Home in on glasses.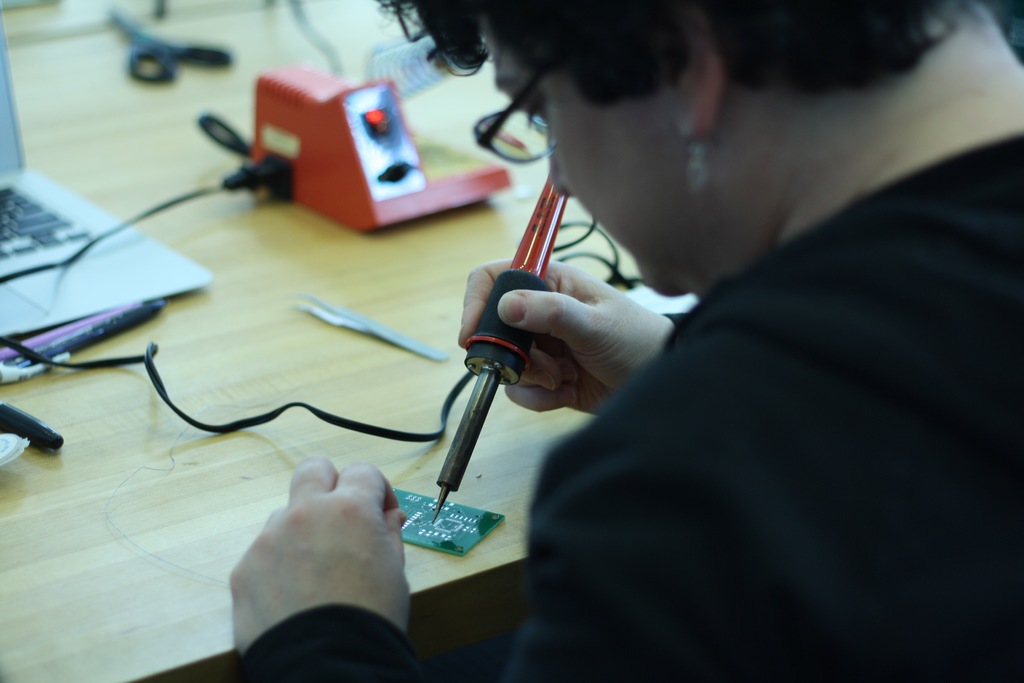
Homed in at (left=472, top=8, right=607, bottom=169).
